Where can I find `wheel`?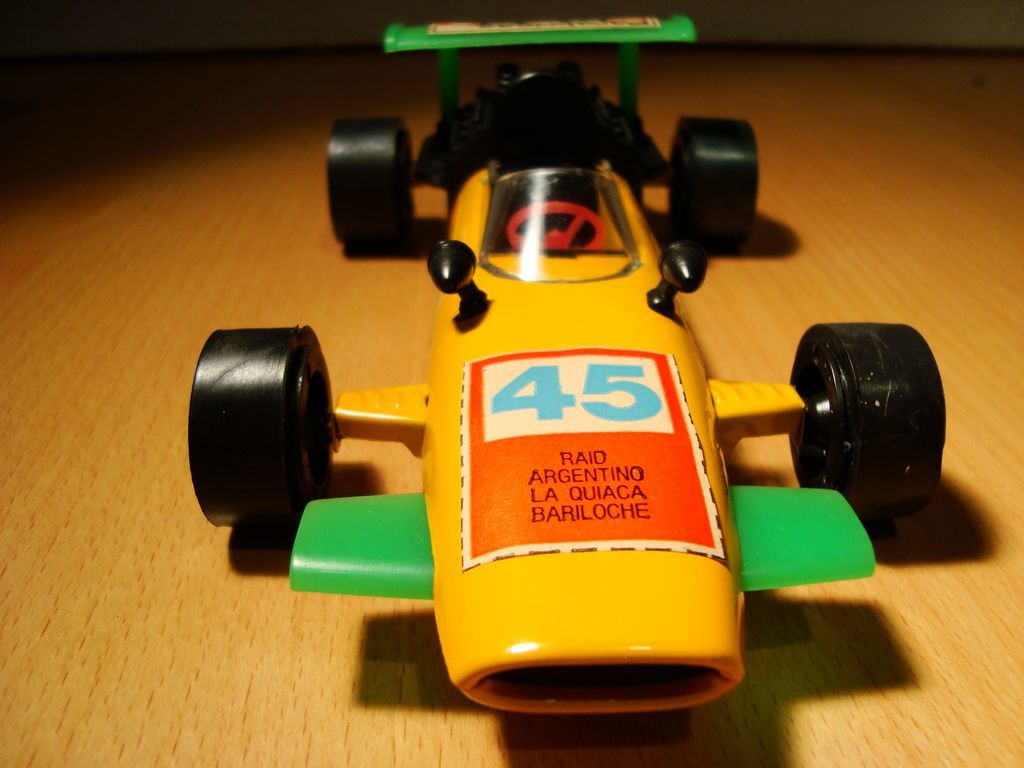
You can find it at {"x1": 183, "y1": 330, "x2": 338, "y2": 526}.
